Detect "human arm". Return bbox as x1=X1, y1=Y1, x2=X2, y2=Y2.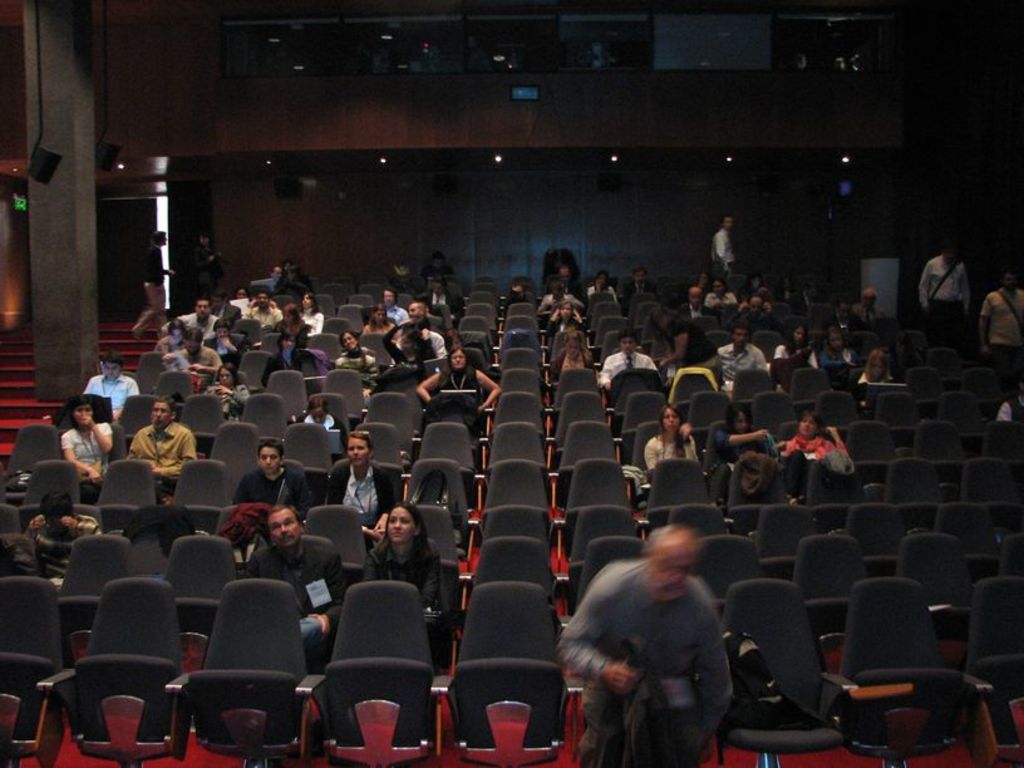
x1=305, y1=543, x2=350, y2=630.
